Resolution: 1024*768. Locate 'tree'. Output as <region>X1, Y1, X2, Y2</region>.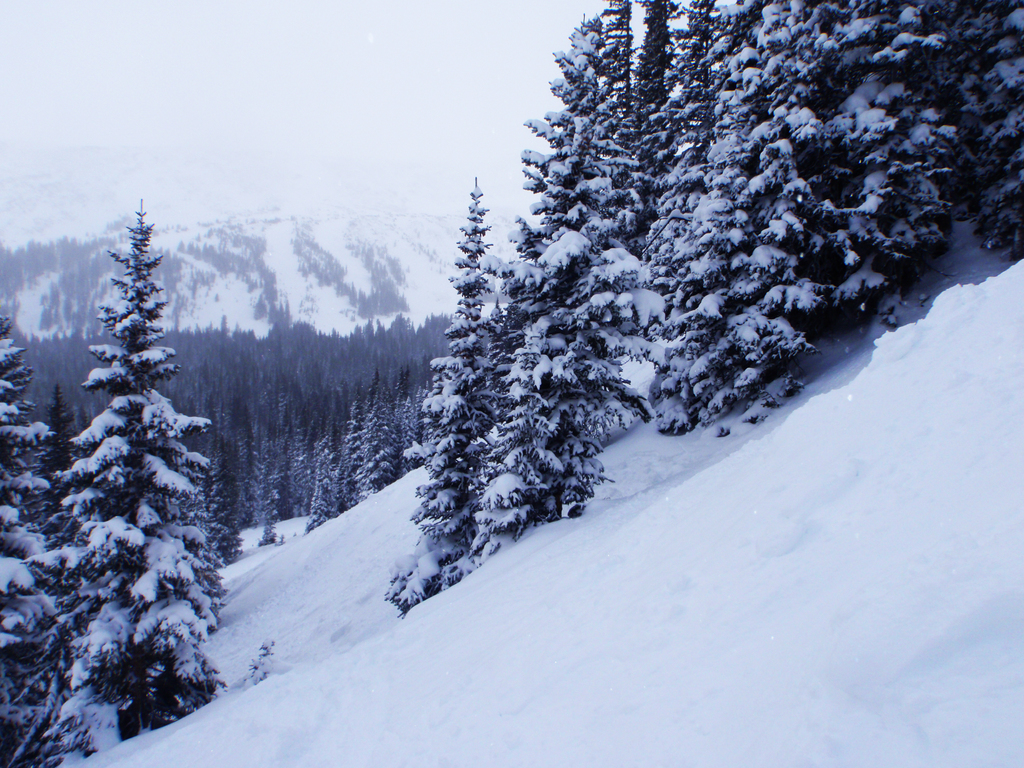
<region>332, 406, 363, 520</region>.
